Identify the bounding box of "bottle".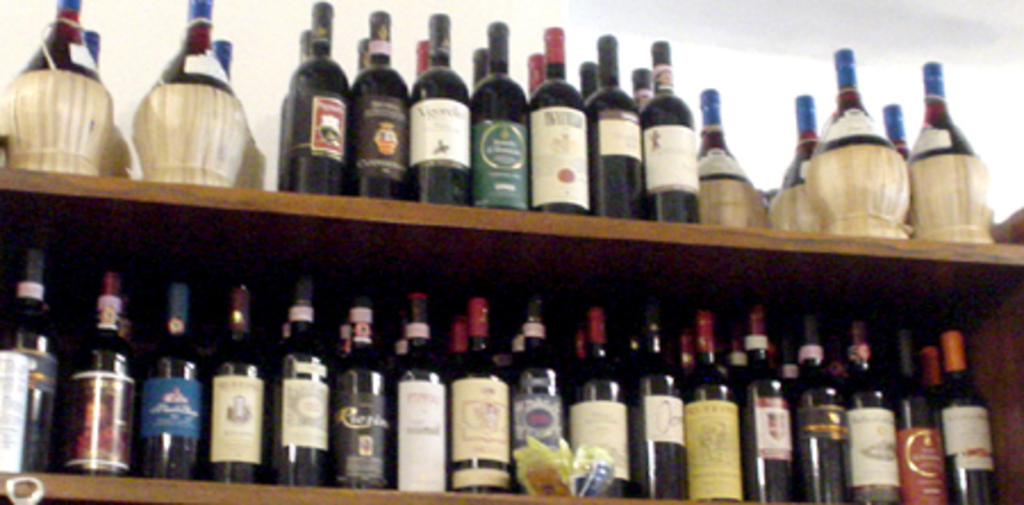
[left=526, top=52, right=548, bottom=100].
